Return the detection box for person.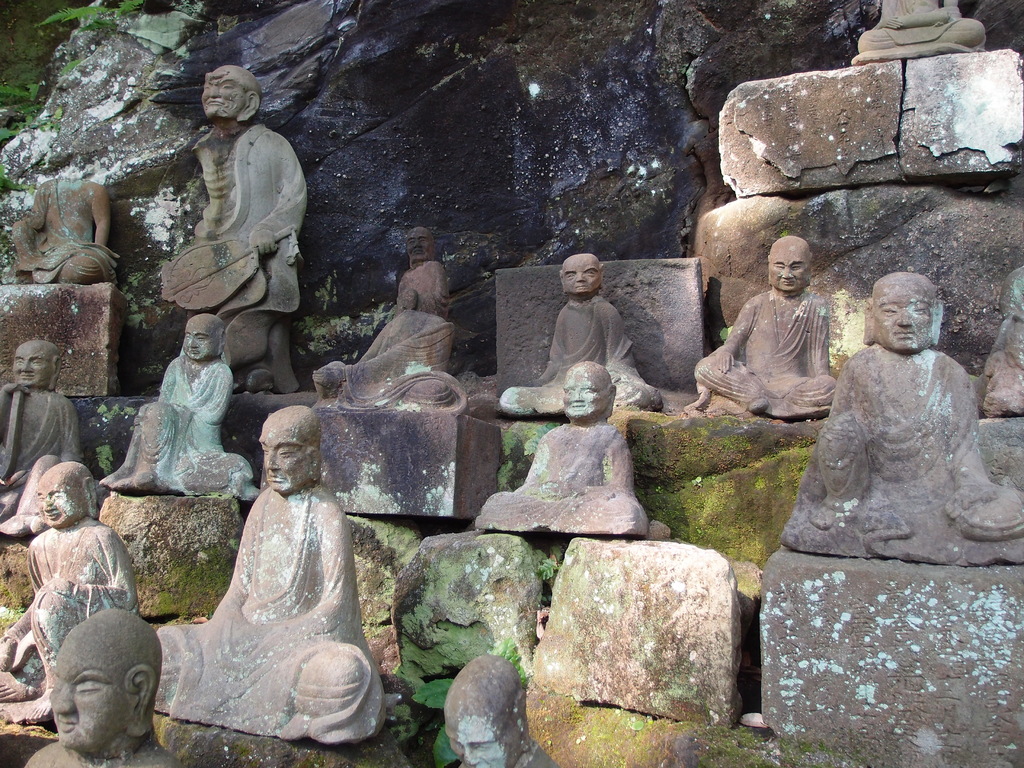
(158,403,390,745).
